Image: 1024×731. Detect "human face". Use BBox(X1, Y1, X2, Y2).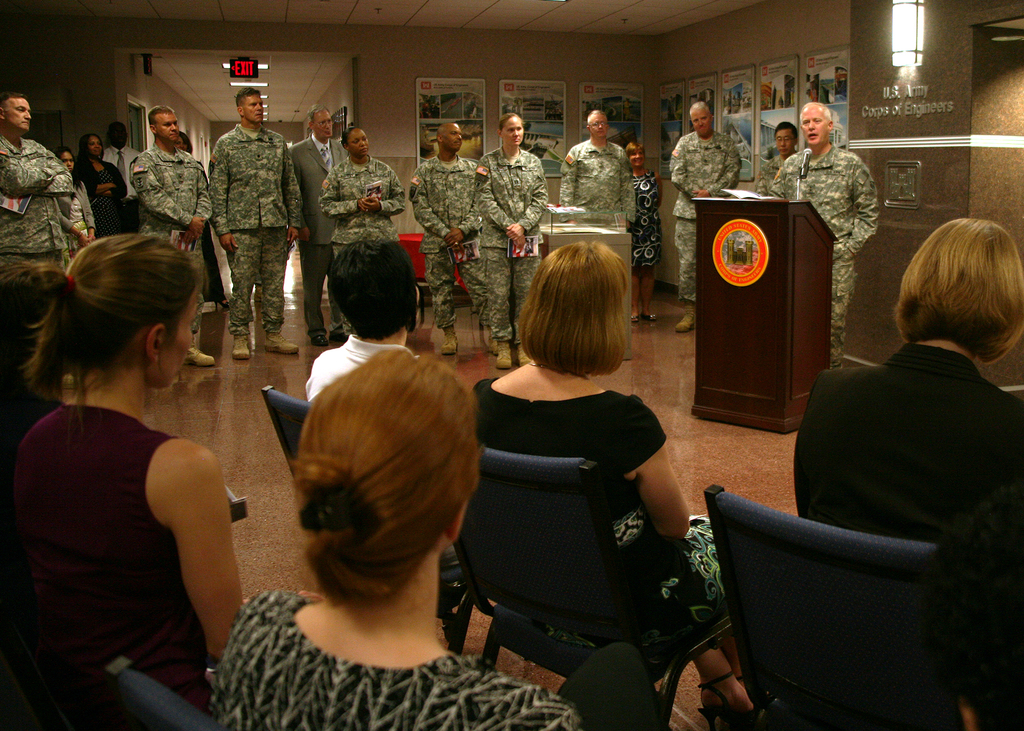
BBox(157, 106, 189, 150).
